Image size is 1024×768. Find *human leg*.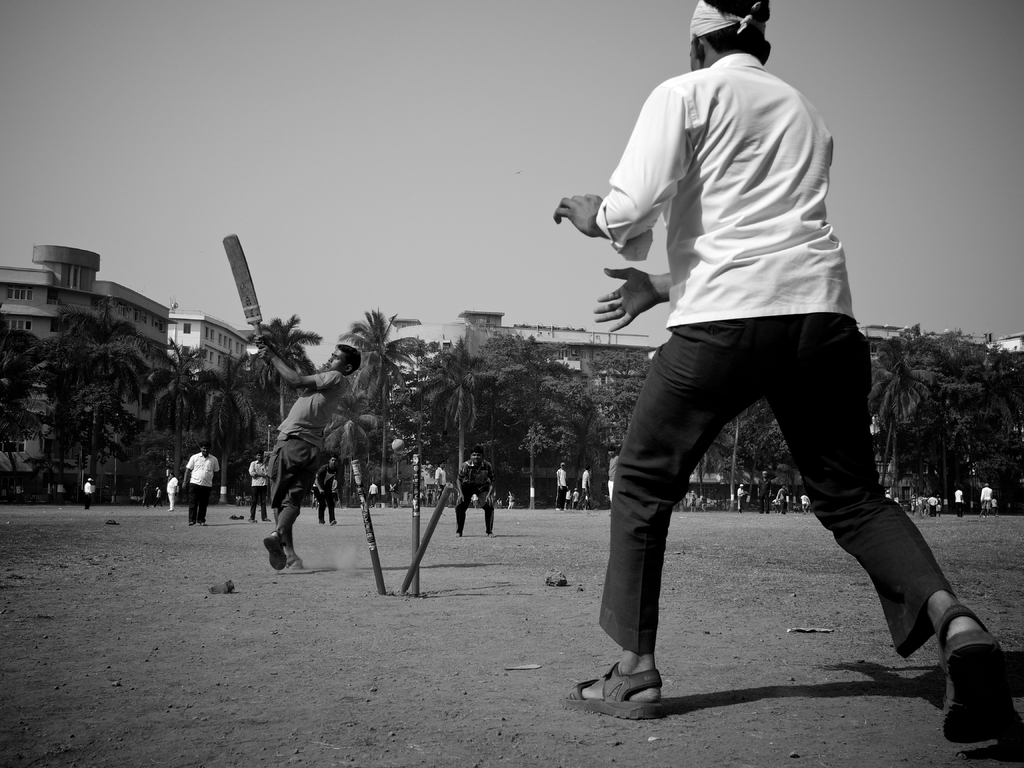
(left=760, top=306, right=1014, bottom=749).
